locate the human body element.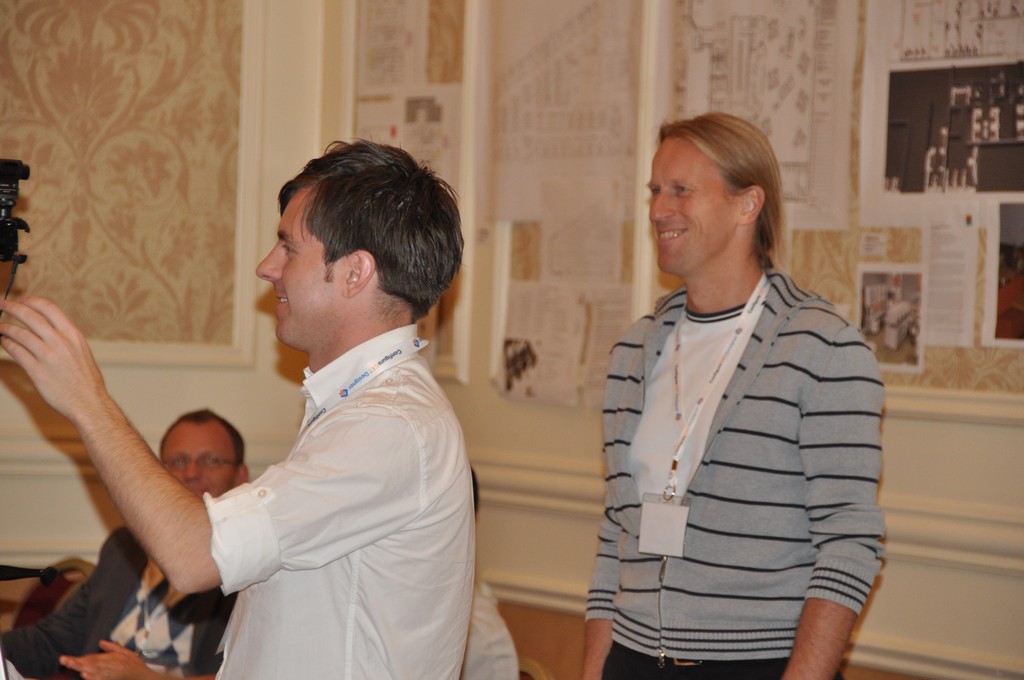
Element bbox: 1,293,472,679.
